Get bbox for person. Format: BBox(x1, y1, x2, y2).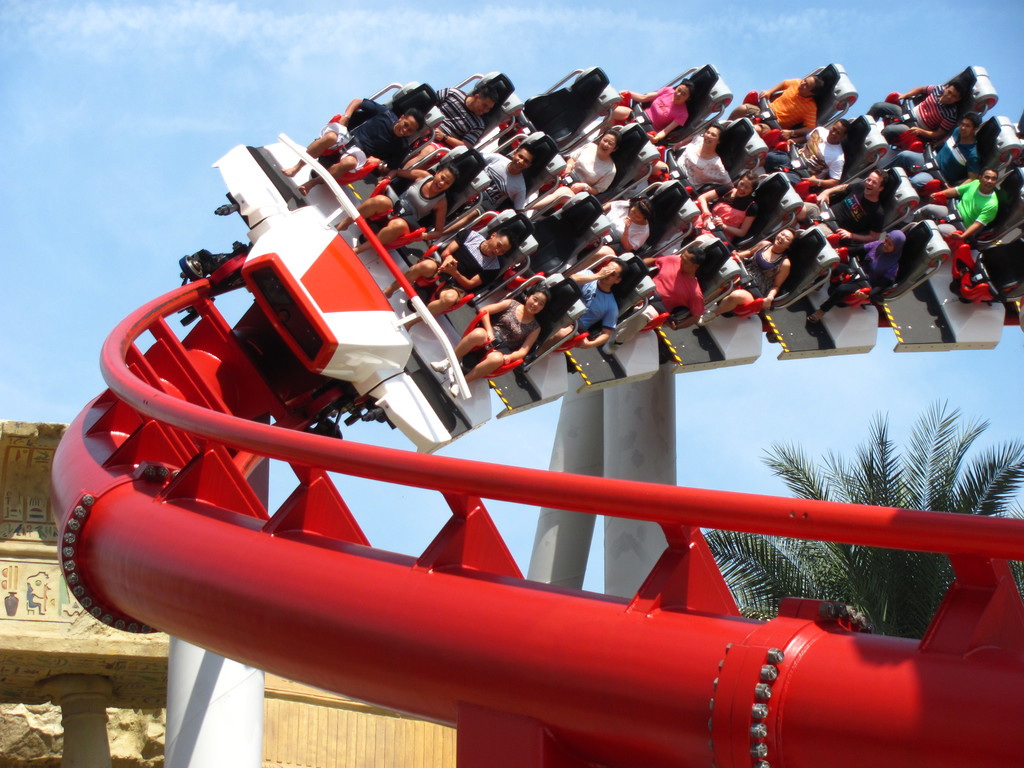
BBox(577, 254, 618, 346).
